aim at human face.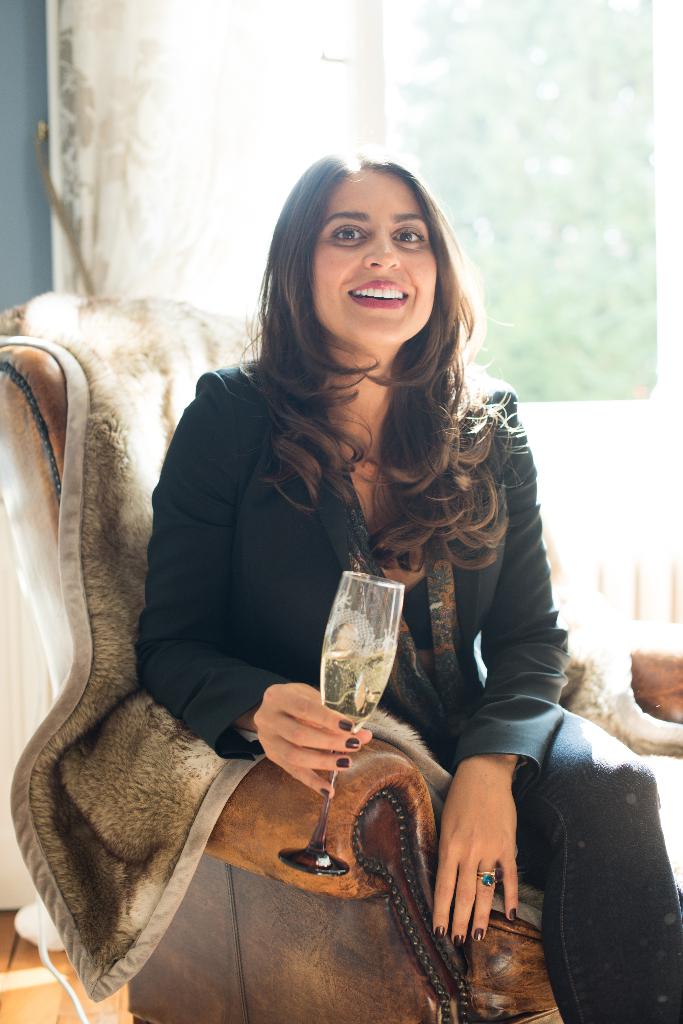
Aimed at [302,159,439,346].
